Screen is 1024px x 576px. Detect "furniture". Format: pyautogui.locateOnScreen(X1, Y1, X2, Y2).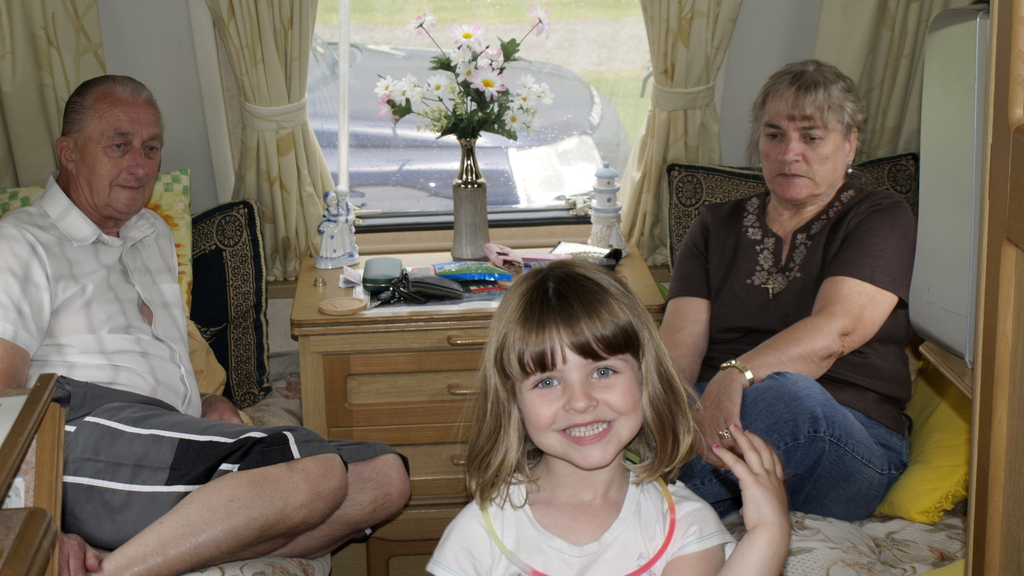
pyautogui.locateOnScreen(666, 151, 968, 575).
